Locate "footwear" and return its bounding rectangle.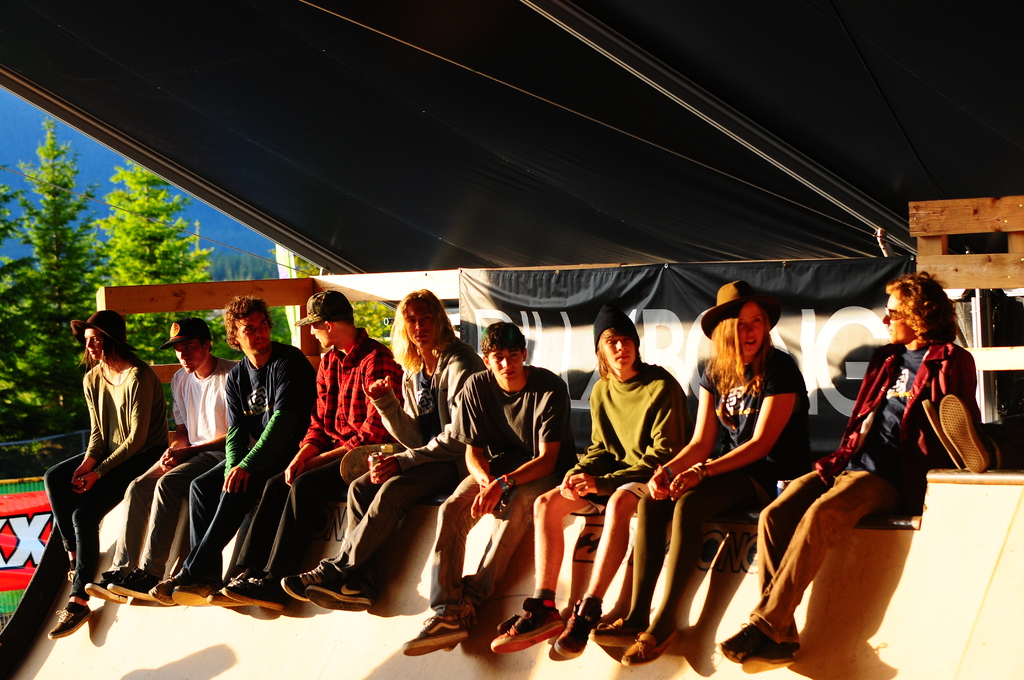
(47, 597, 93, 639).
